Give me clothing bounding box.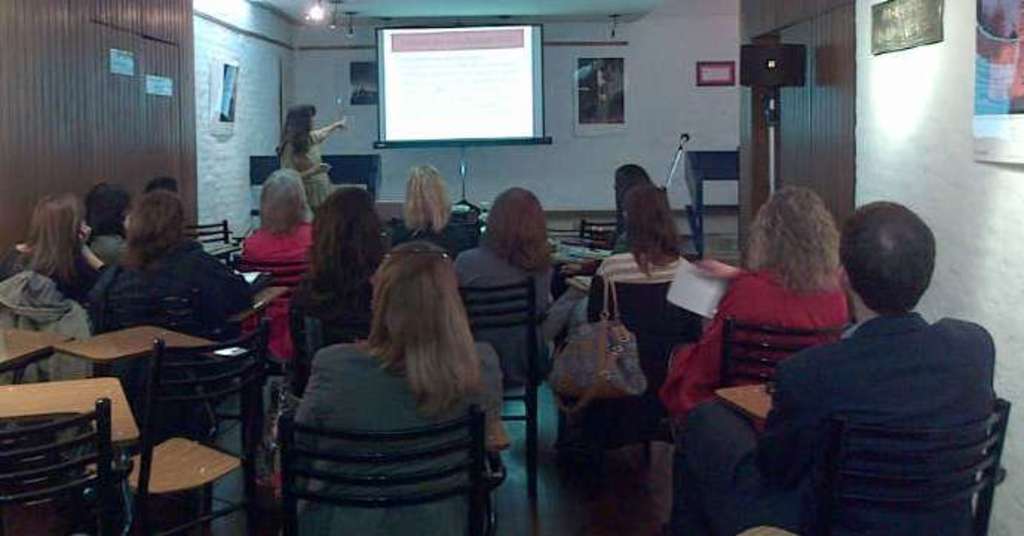
[280,126,331,206].
